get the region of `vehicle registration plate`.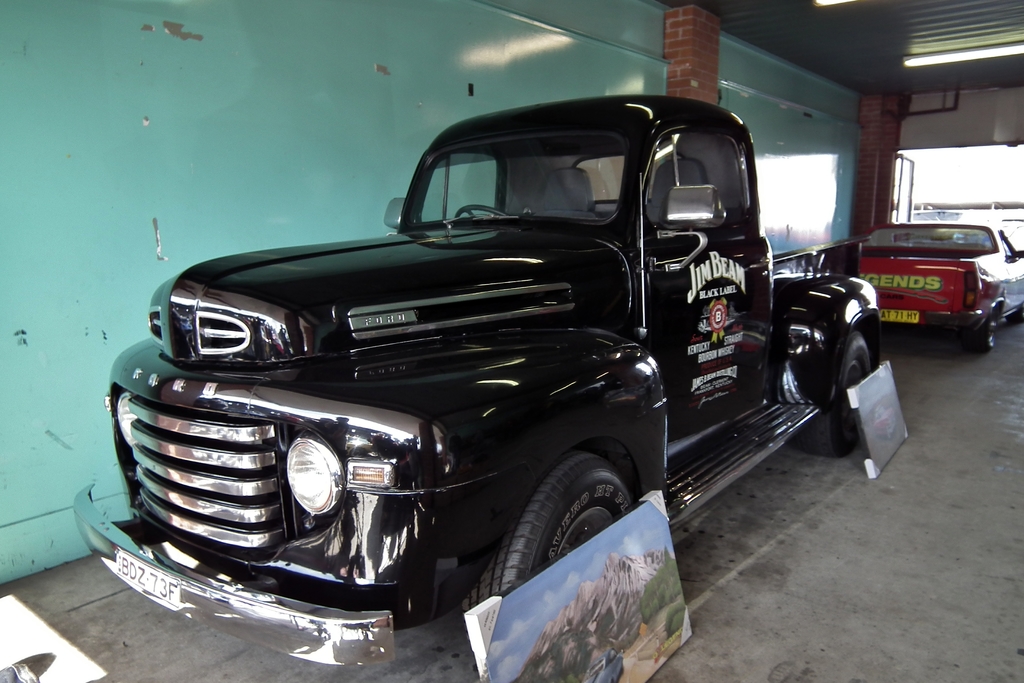
box=[114, 547, 181, 609].
